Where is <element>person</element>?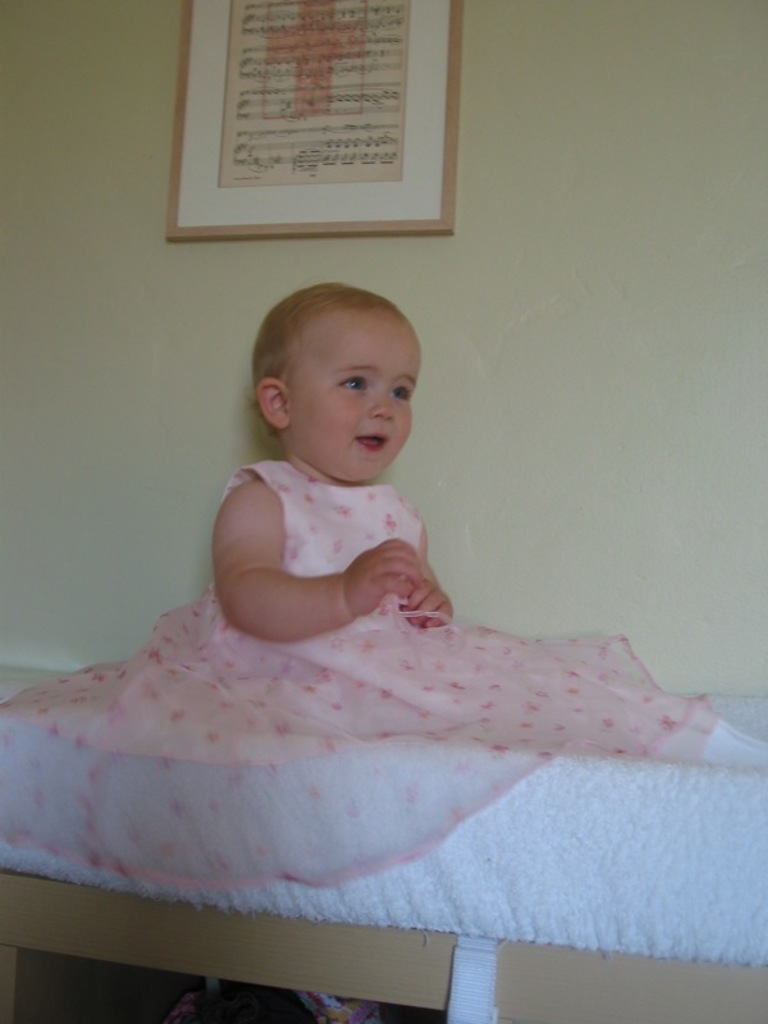
BBox(202, 252, 462, 742).
